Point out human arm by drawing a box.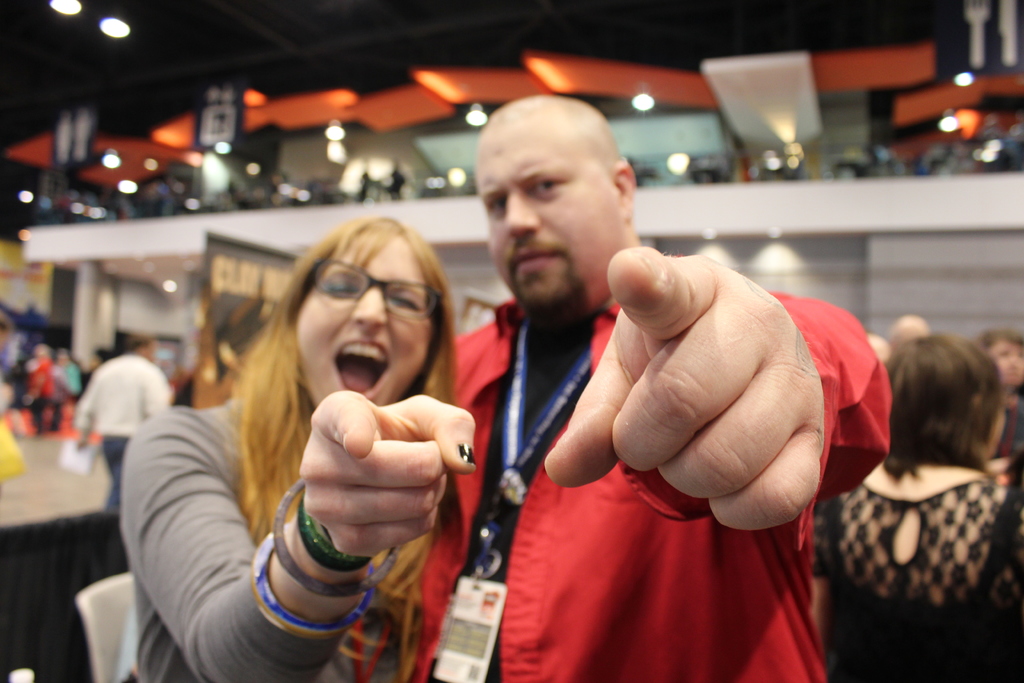
locate(543, 239, 892, 544).
